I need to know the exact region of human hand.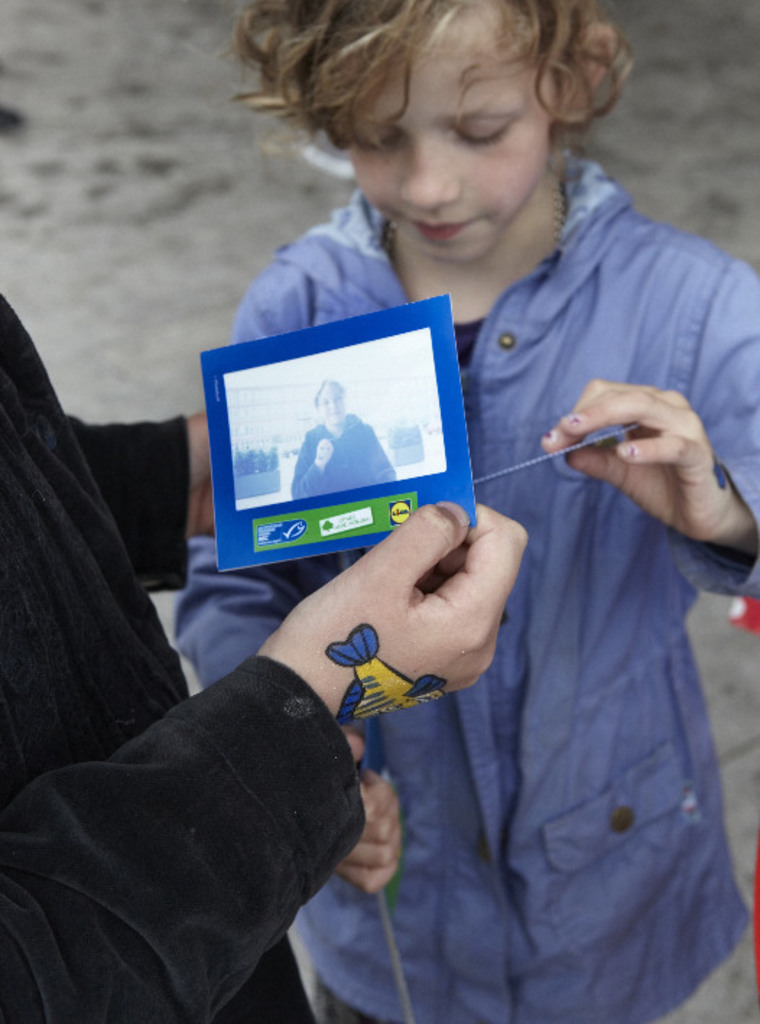
Region: {"x1": 266, "y1": 520, "x2": 527, "y2": 734}.
